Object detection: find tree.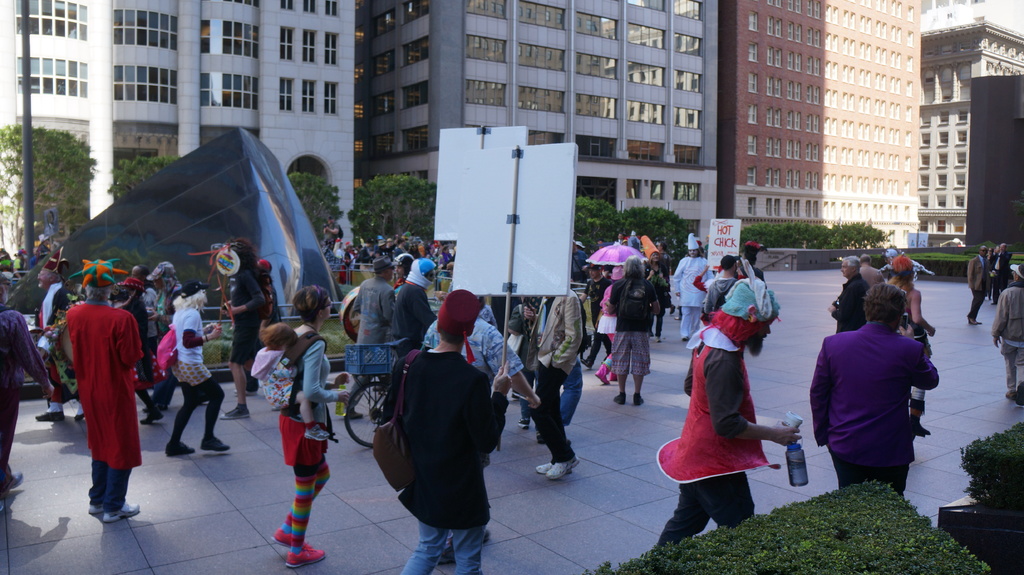
region(348, 175, 436, 246).
